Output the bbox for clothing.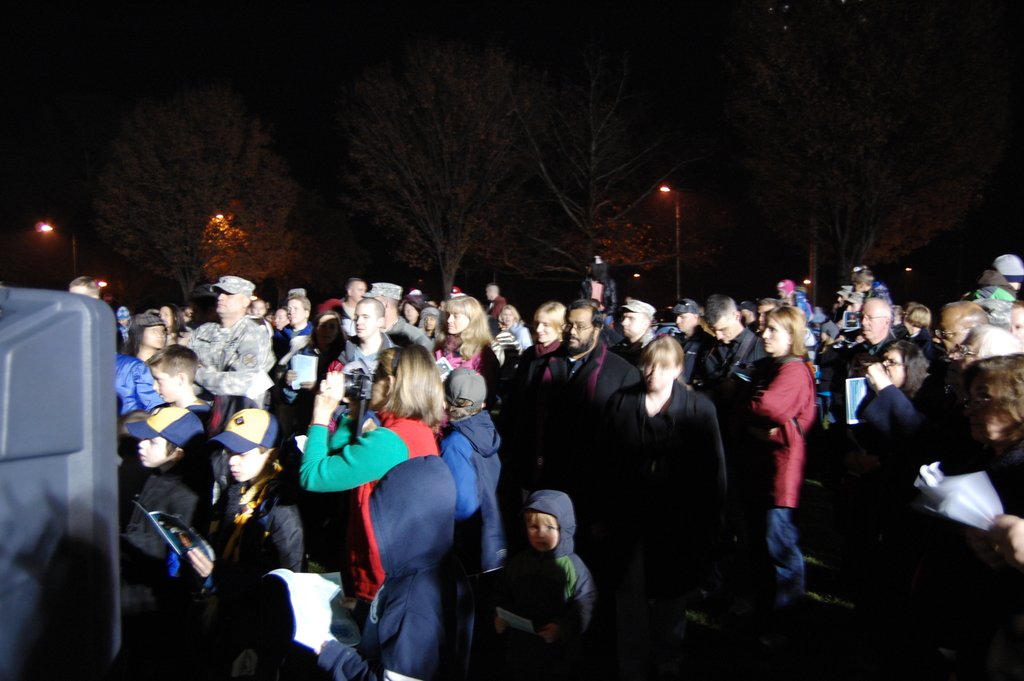
BBox(607, 379, 724, 491).
